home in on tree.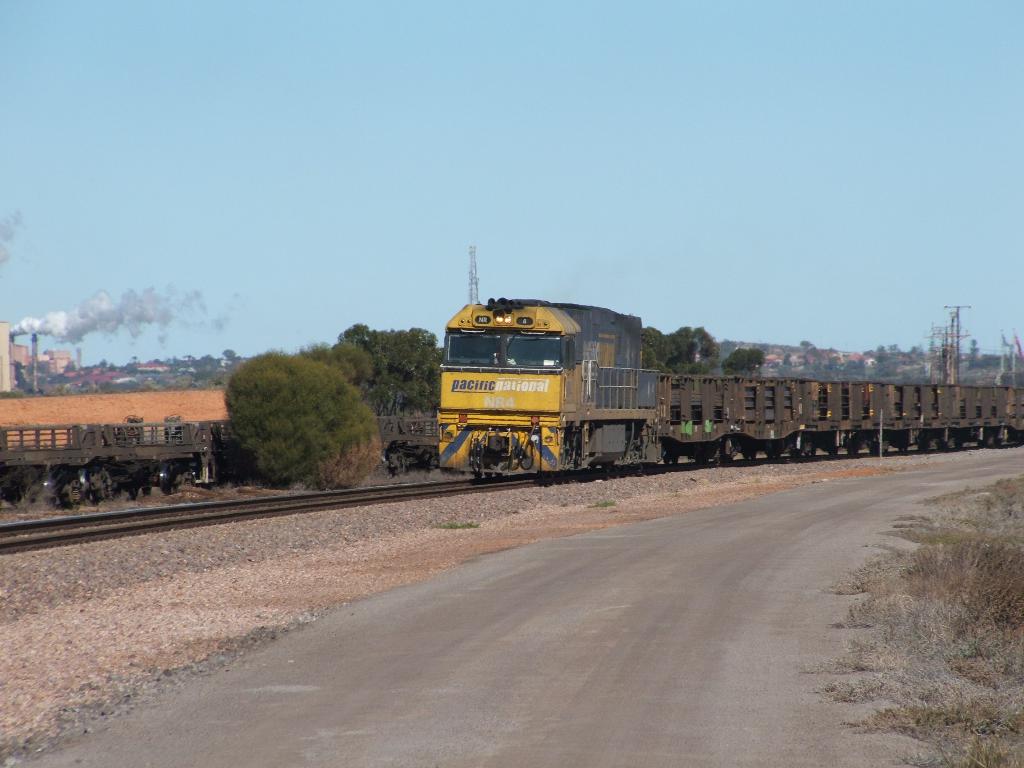
Homed in at <bbox>298, 339, 375, 387</bbox>.
